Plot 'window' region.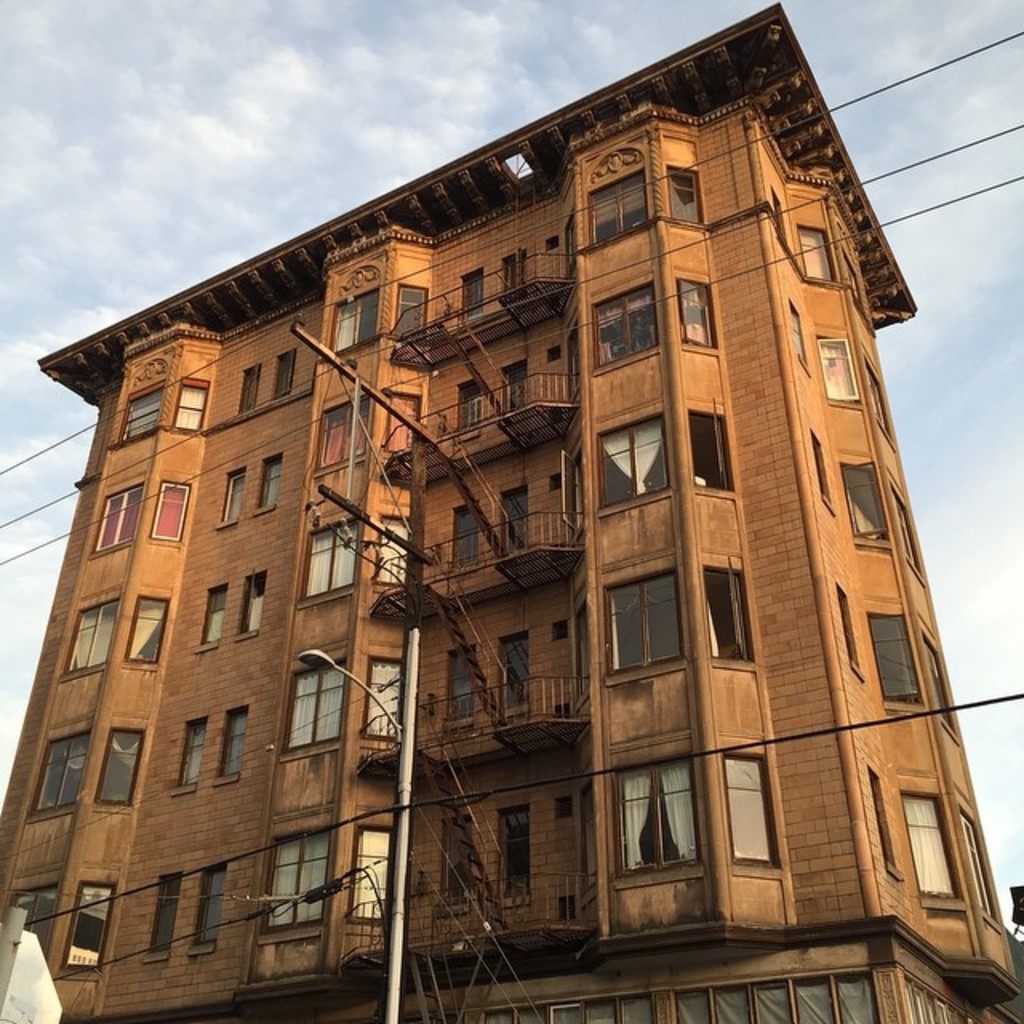
Plotted at <bbox>446, 643, 477, 718</bbox>.
